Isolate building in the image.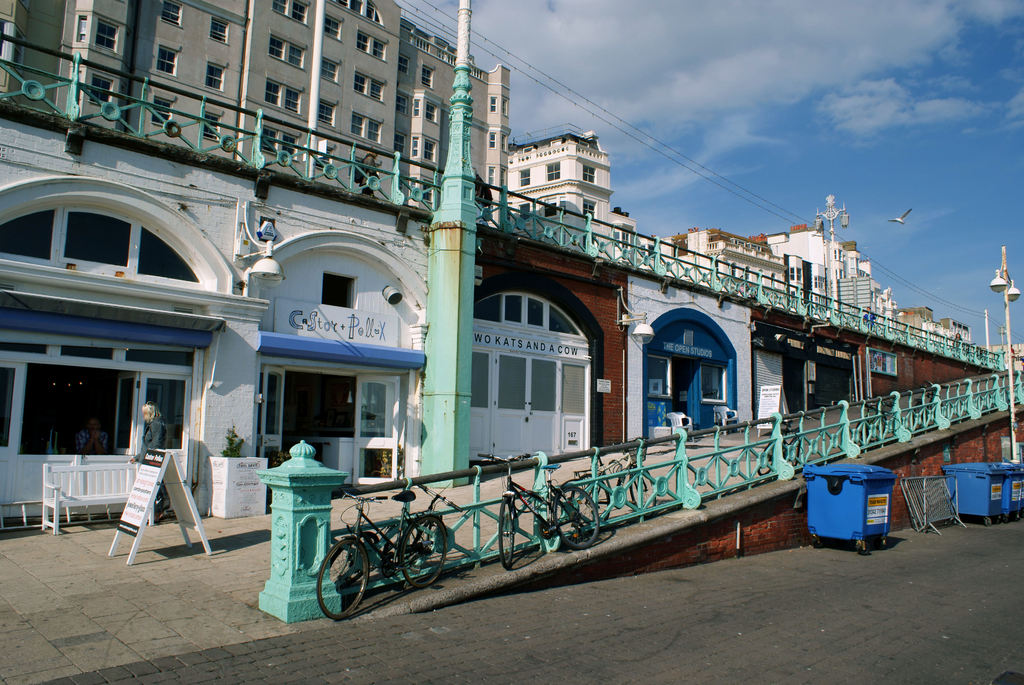
Isolated region: [x1=477, y1=228, x2=630, y2=468].
